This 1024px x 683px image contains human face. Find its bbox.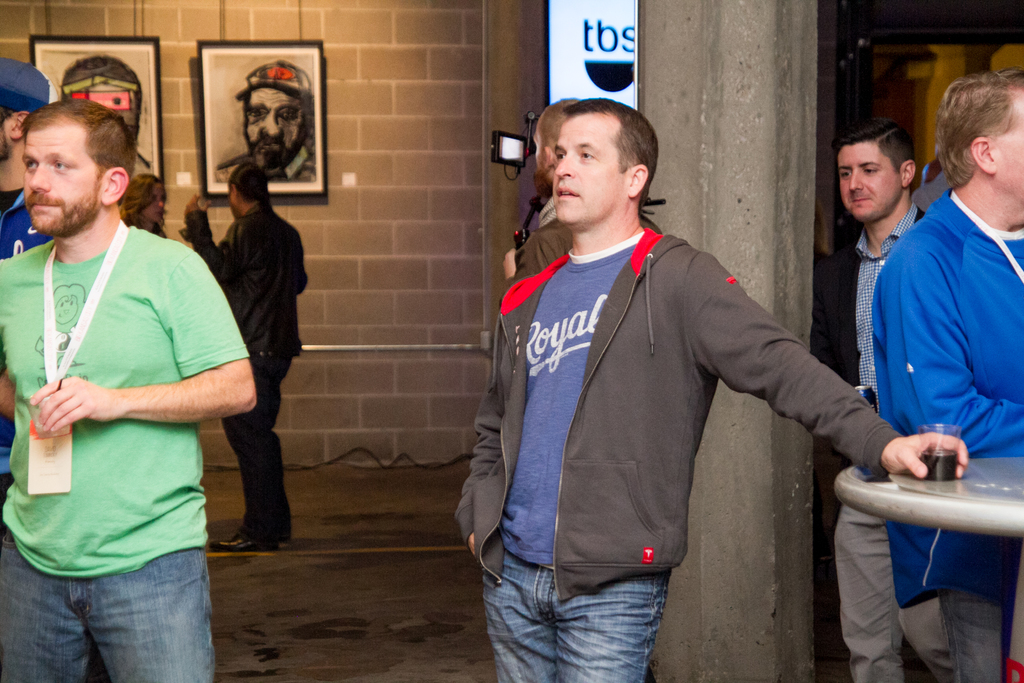
rect(995, 96, 1023, 202).
